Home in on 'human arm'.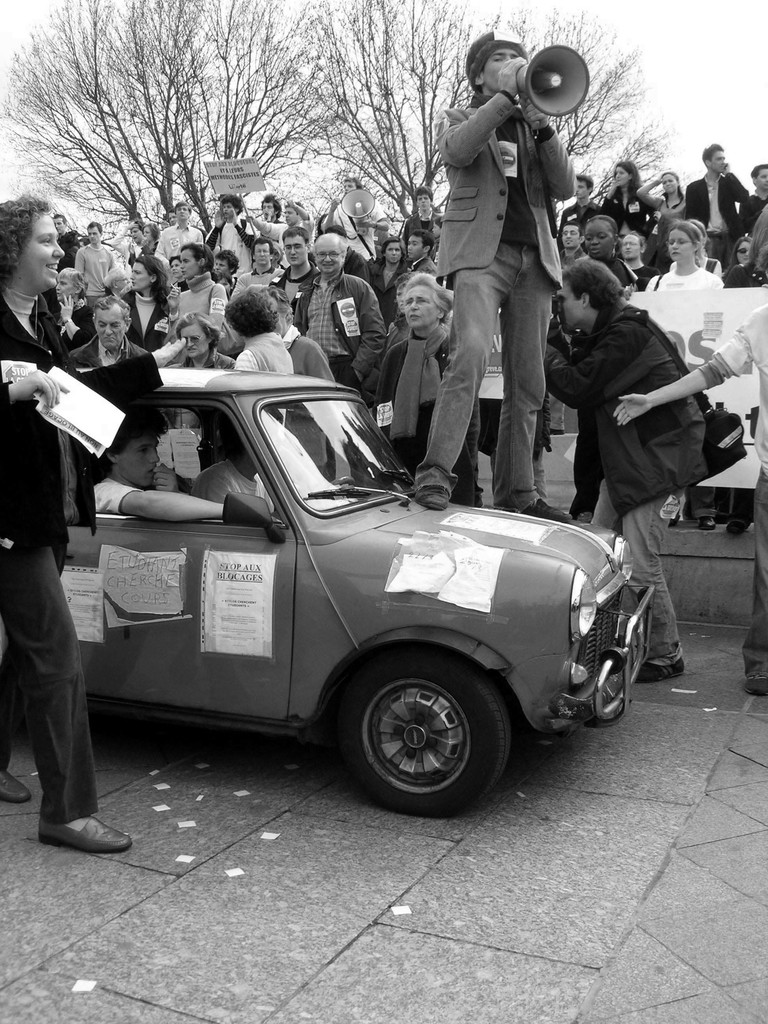
Homed in at [543,329,637,420].
